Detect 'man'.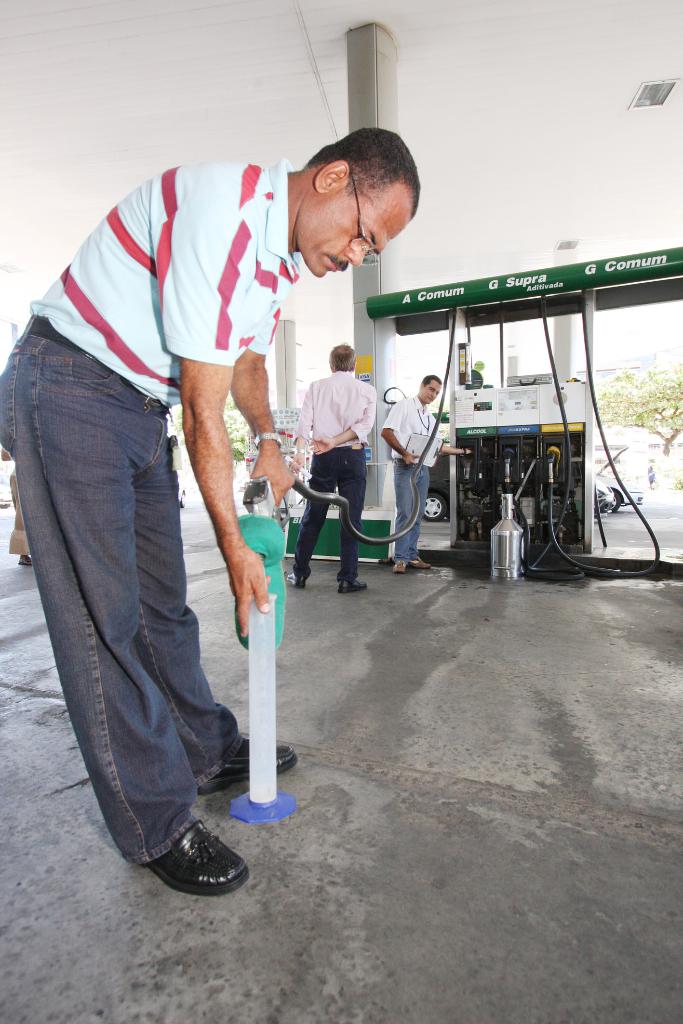
Detected at (382,366,458,563).
